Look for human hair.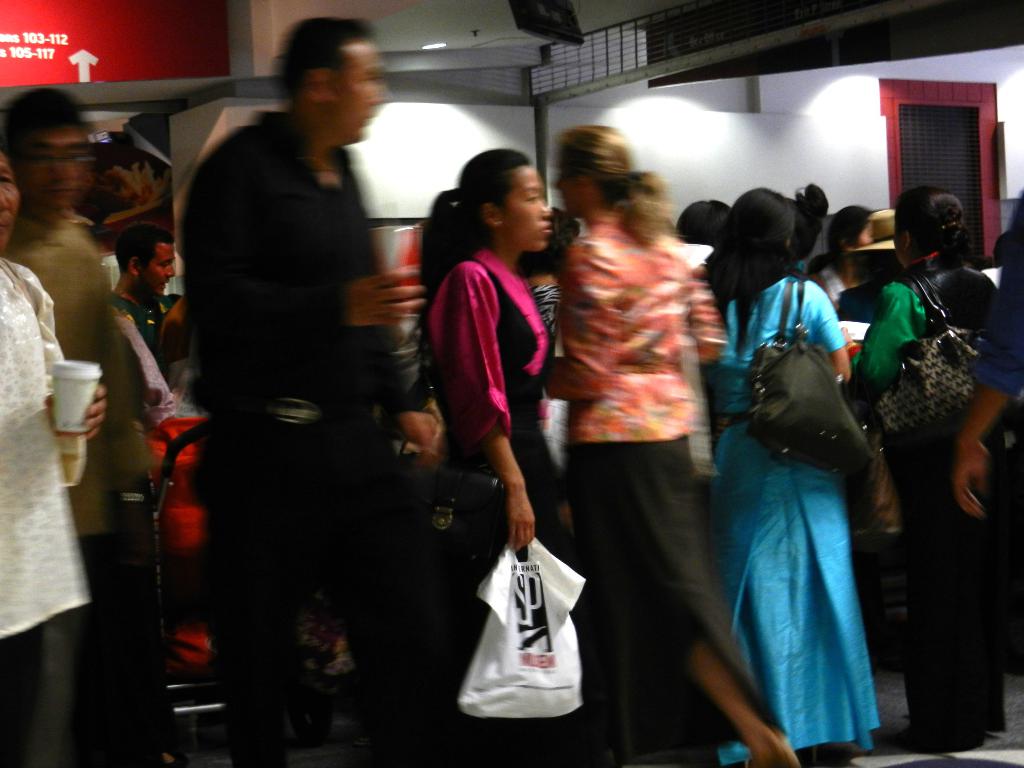
Found: left=828, top=204, right=870, bottom=285.
